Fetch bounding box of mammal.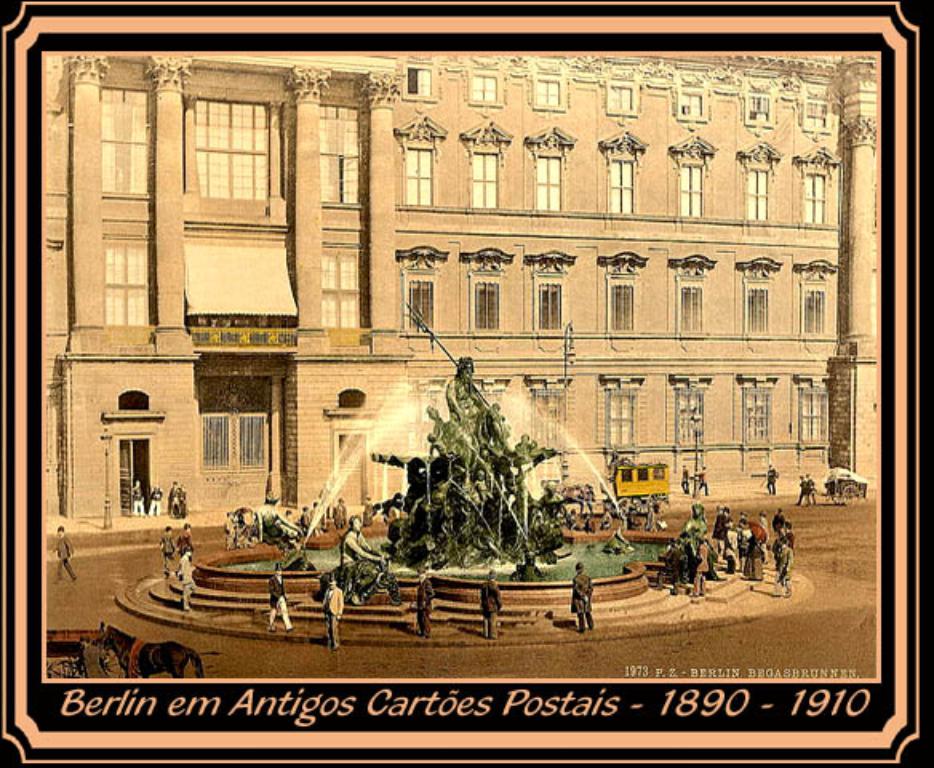
Bbox: box=[320, 578, 345, 653].
